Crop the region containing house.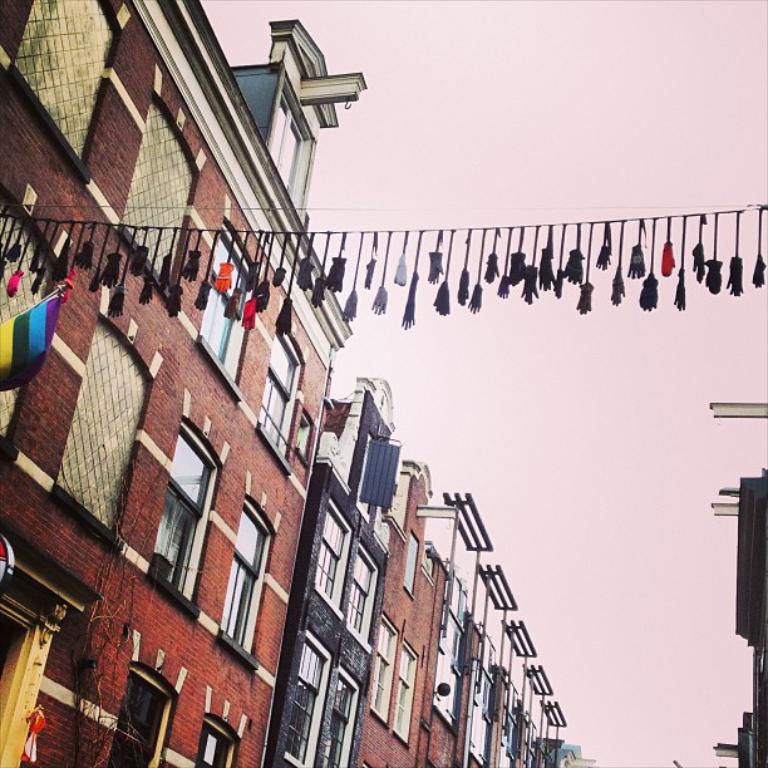
Crop region: <box>507,620,530,767</box>.
